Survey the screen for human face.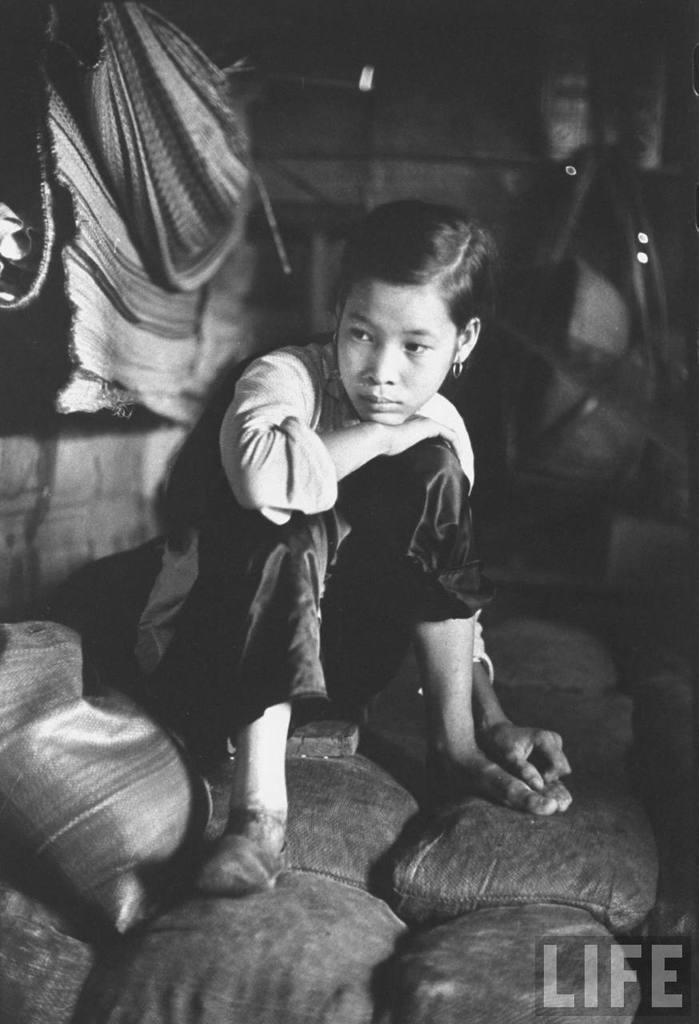
Survey found: select_region(331, 279, 456, 423).
